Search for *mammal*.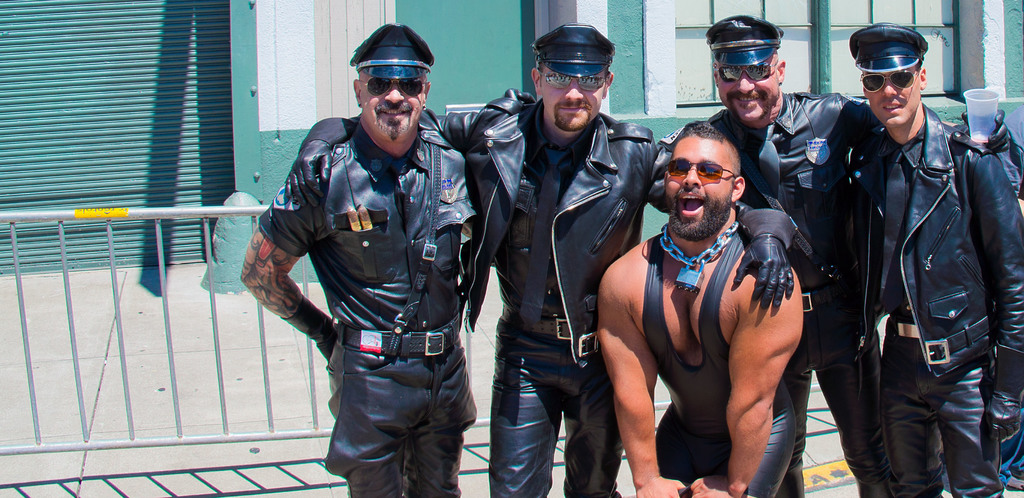
Found at 995 118 1023 186.
